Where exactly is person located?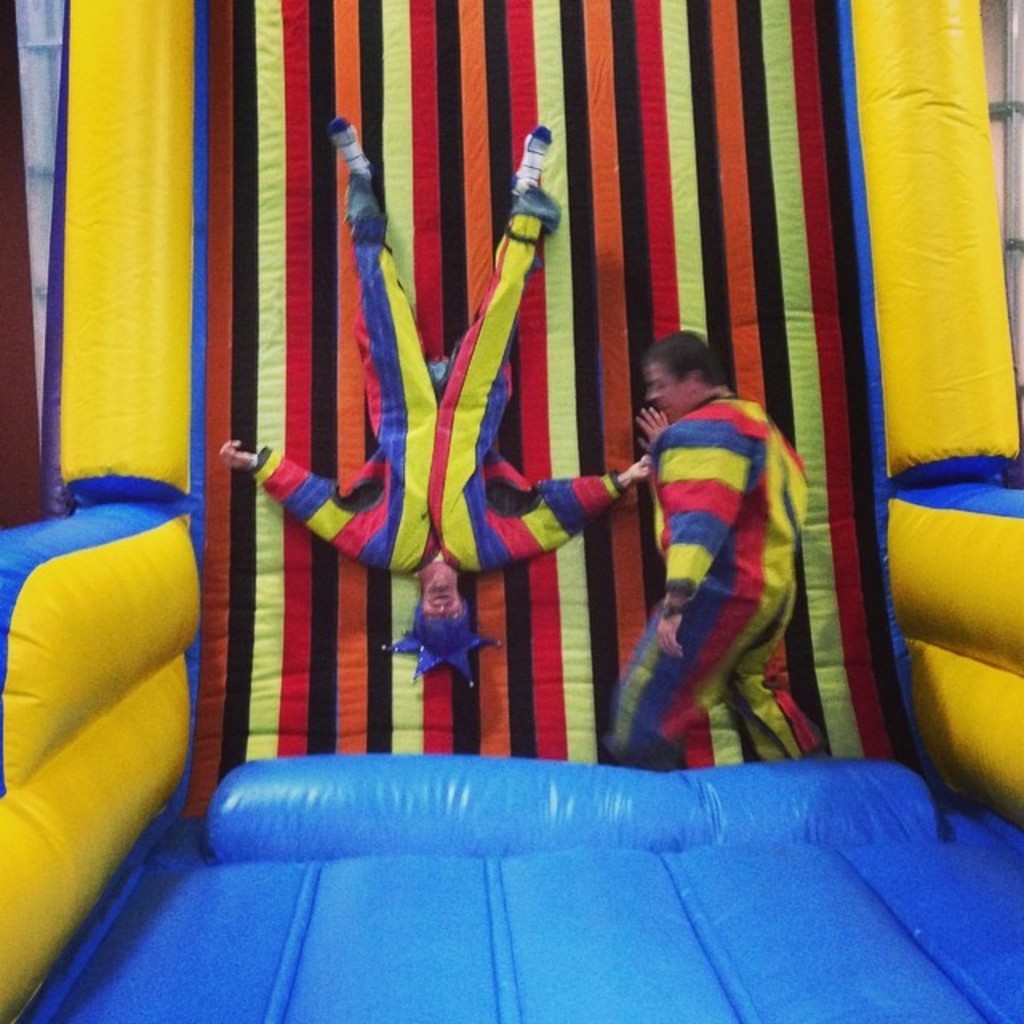
Its bounding box is 606/320/826/770.
